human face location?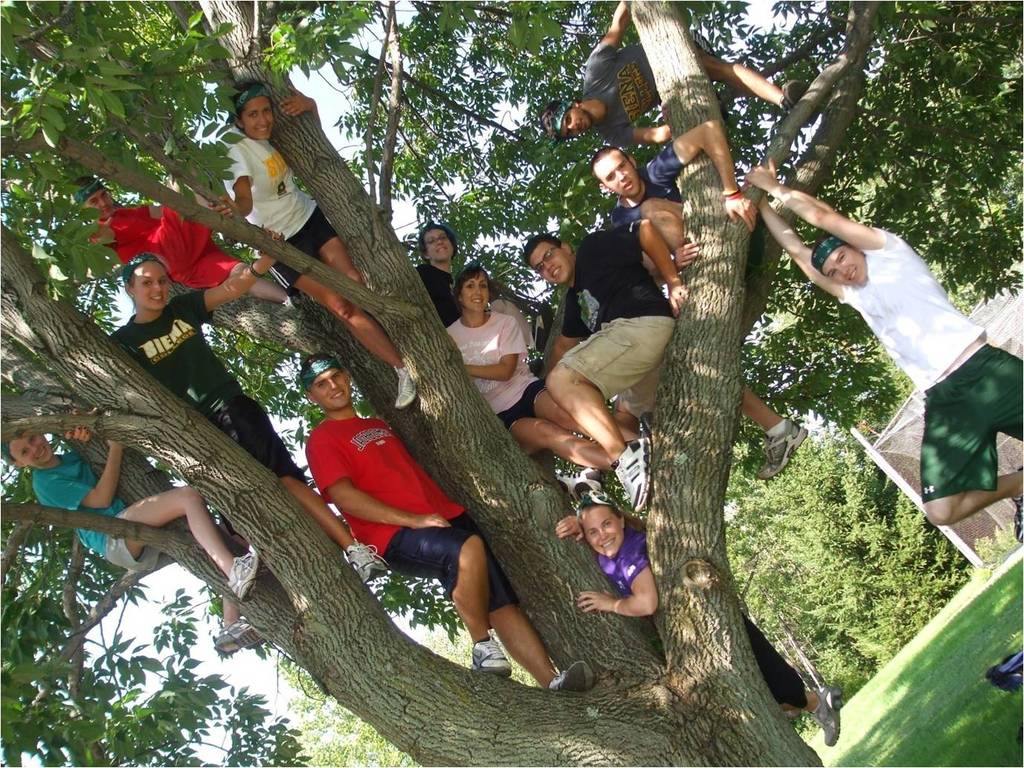
left=529, top=240, right=572, bottom=284
